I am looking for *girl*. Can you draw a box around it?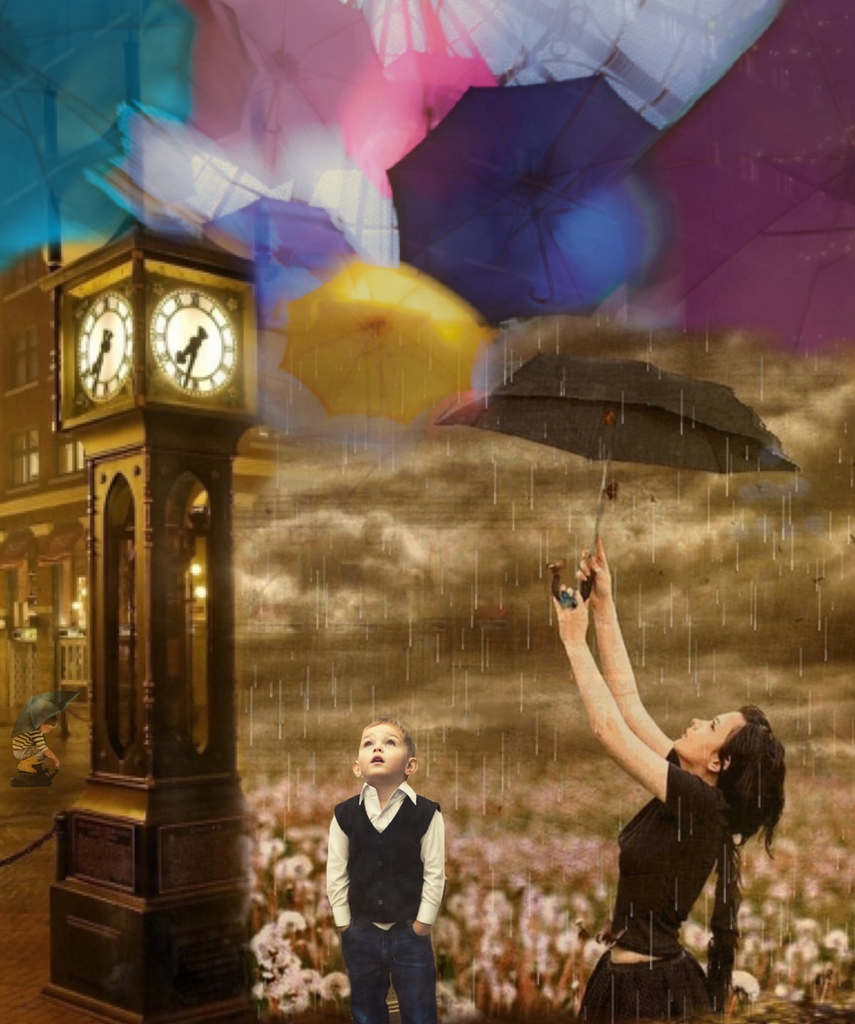
Sure, the bounding box is [548, 534, 787, 1023].
